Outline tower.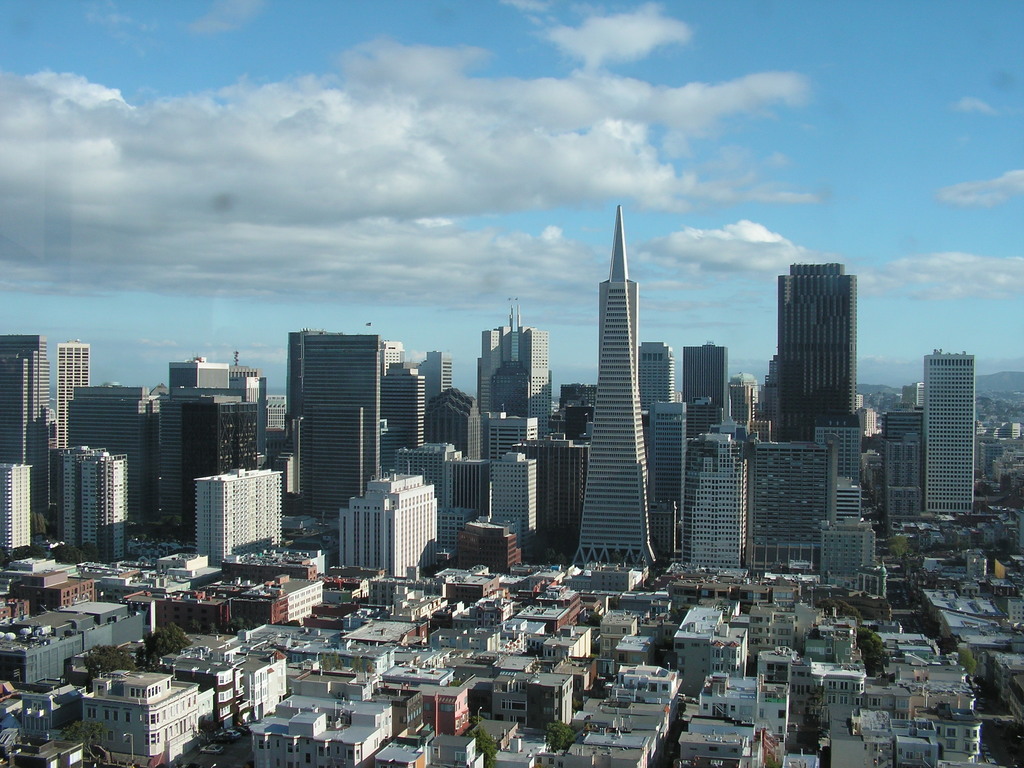
Outline: x1=649, y1=404, x2=685, y2=569.
